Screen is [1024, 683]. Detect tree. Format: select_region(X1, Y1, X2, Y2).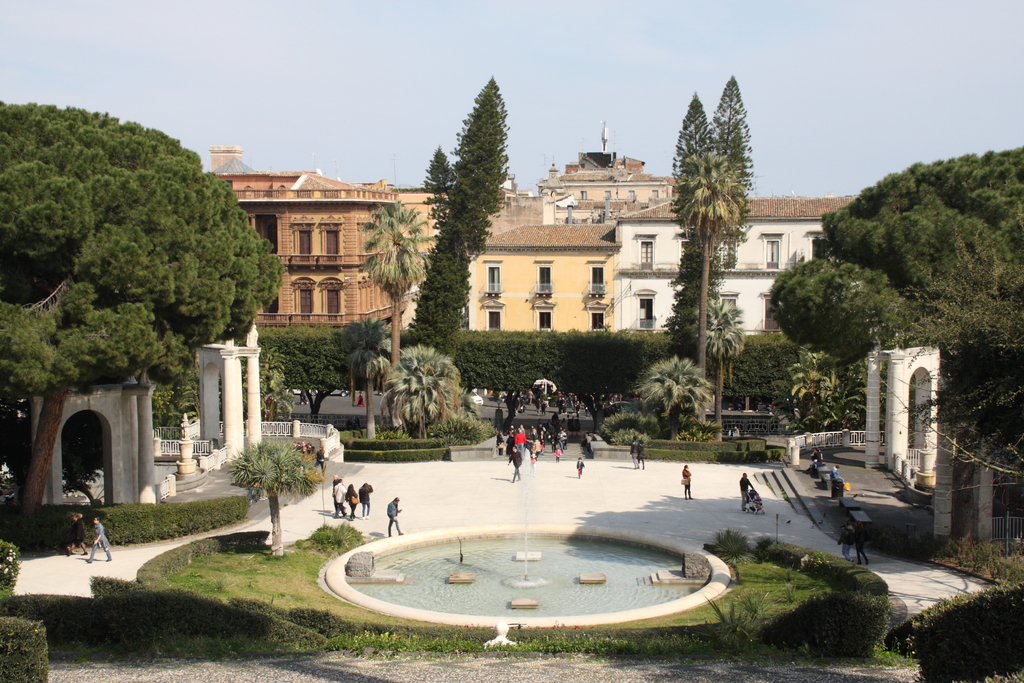
select_region(710, 78, 757, 267).
